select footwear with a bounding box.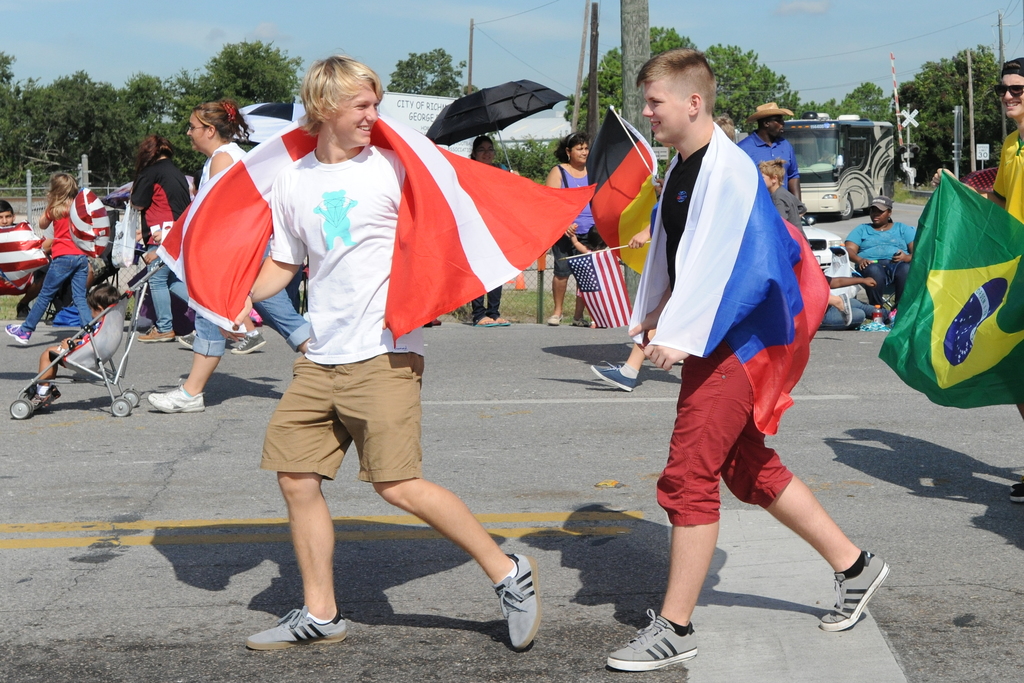
145/381/209/416.
